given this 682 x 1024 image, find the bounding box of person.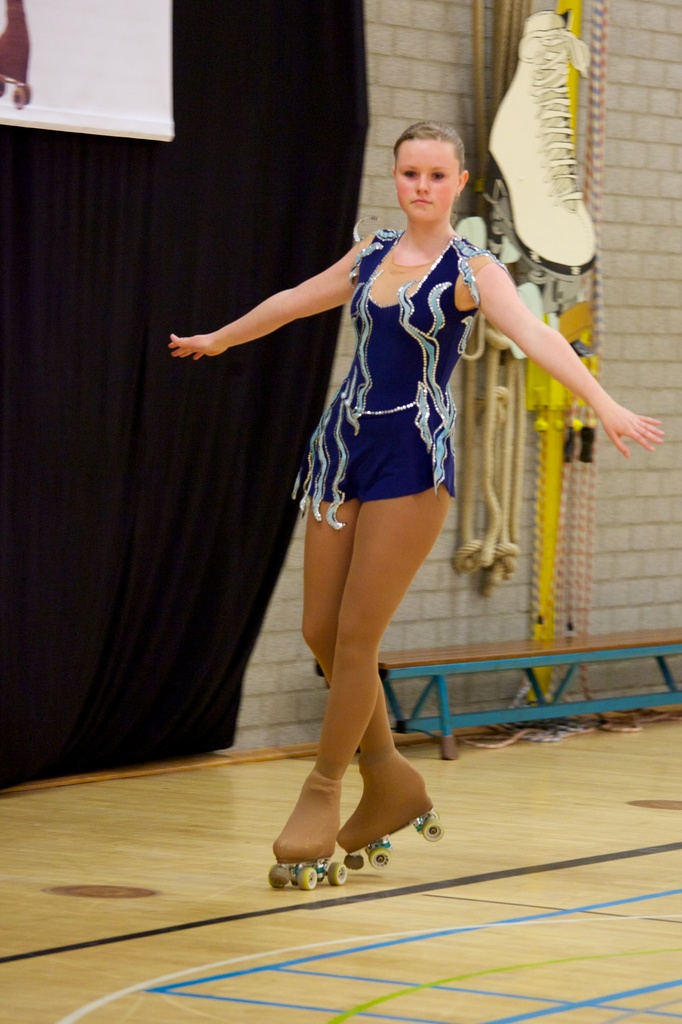
box=[187, 119, 576, 852].
